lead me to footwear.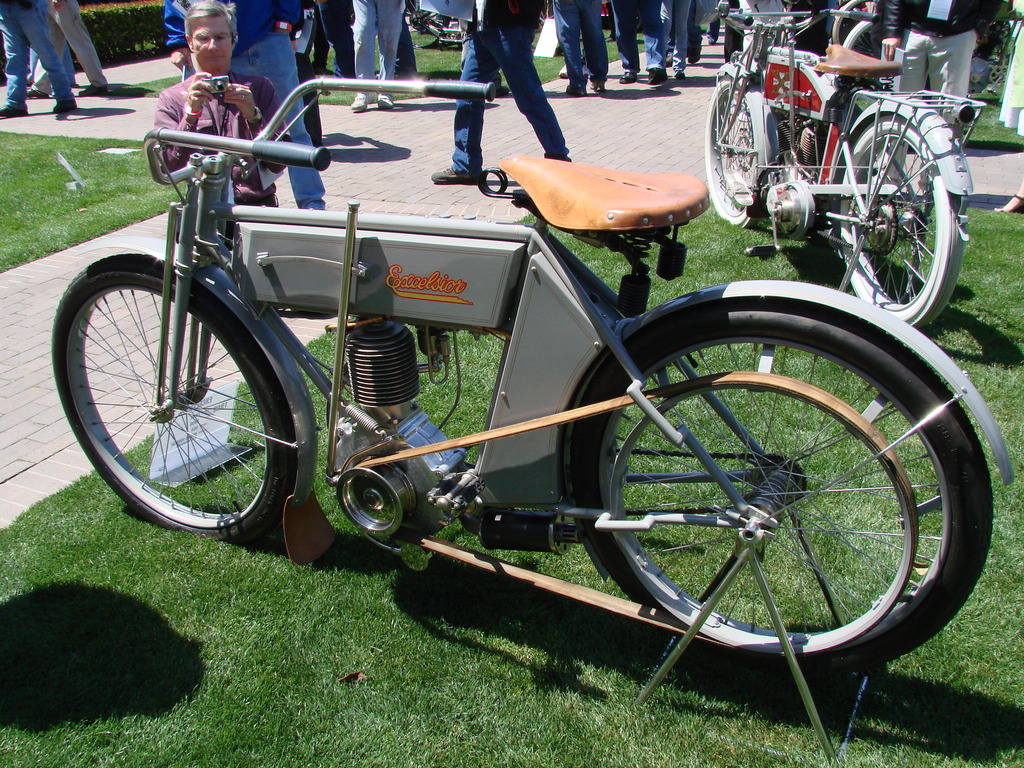
Lead to rect(561, 84, 584, 100).
